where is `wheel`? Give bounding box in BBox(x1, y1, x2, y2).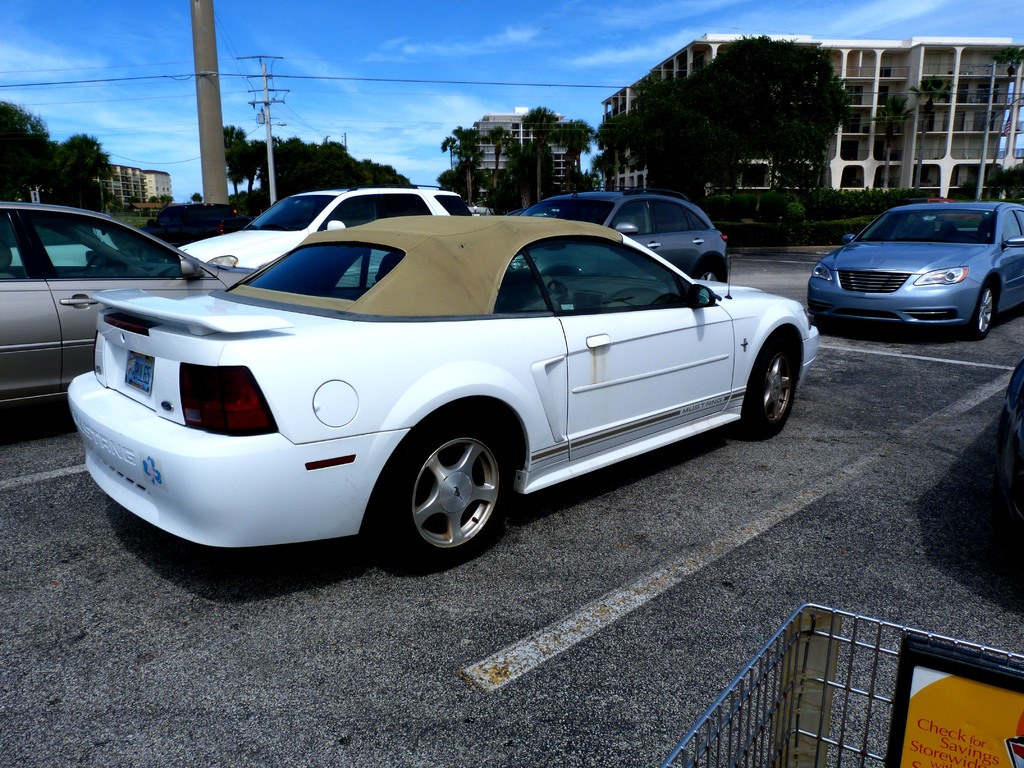
BBox(369, 412, 509, 569).
